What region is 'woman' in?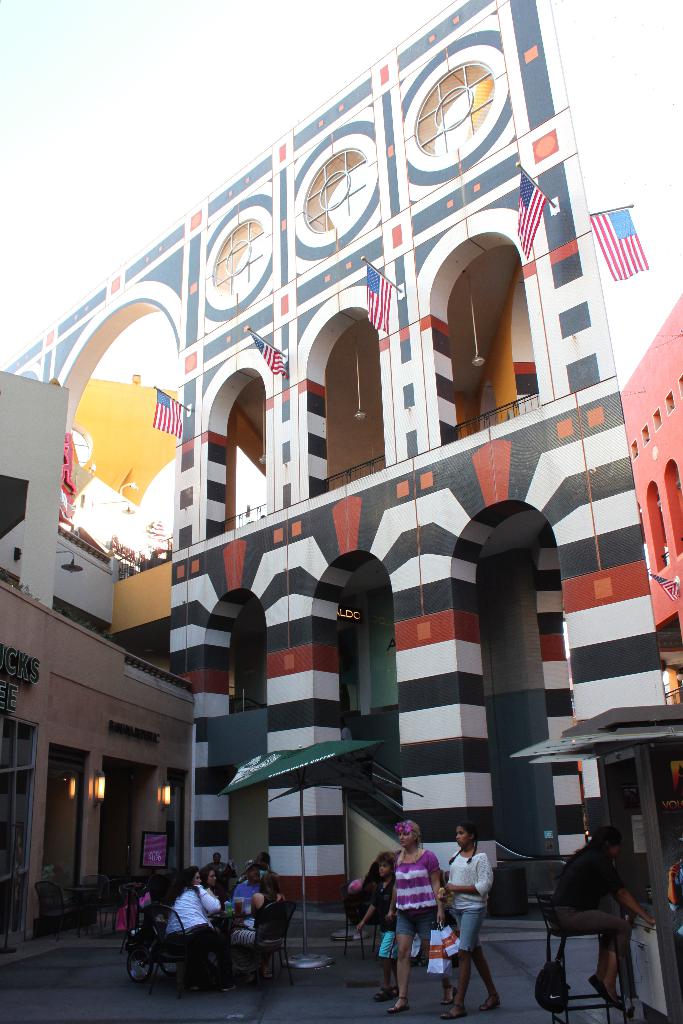
detection(351, 854, 399, 1003).
